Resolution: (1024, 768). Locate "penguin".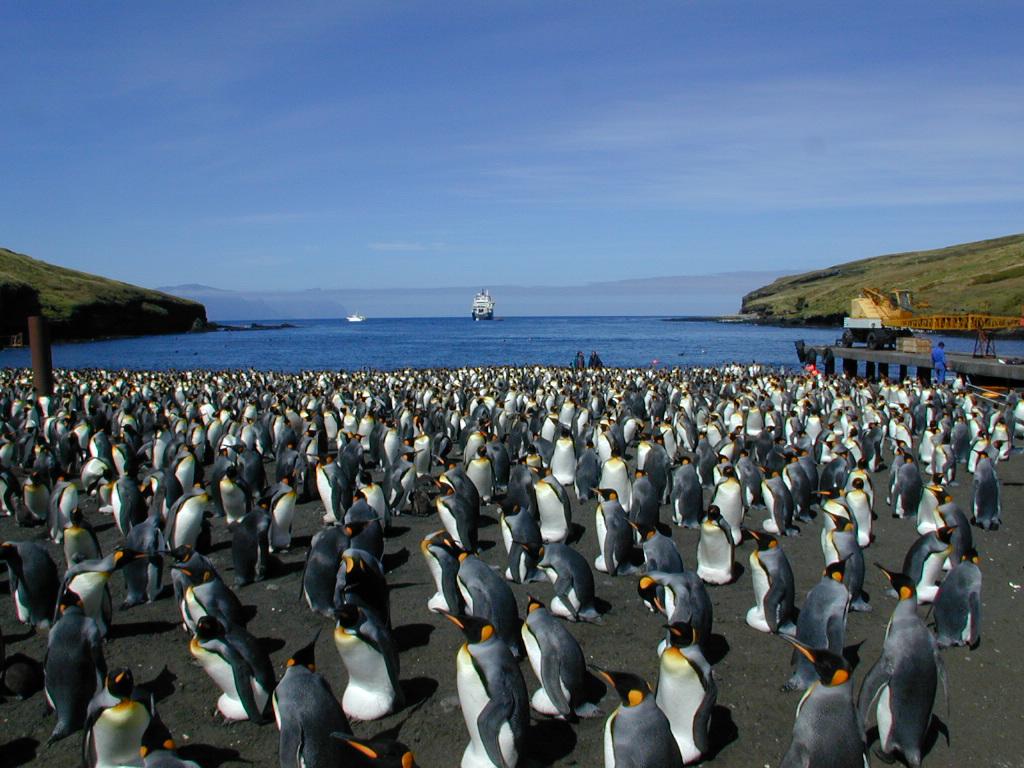
0, 539, 42, 625.
